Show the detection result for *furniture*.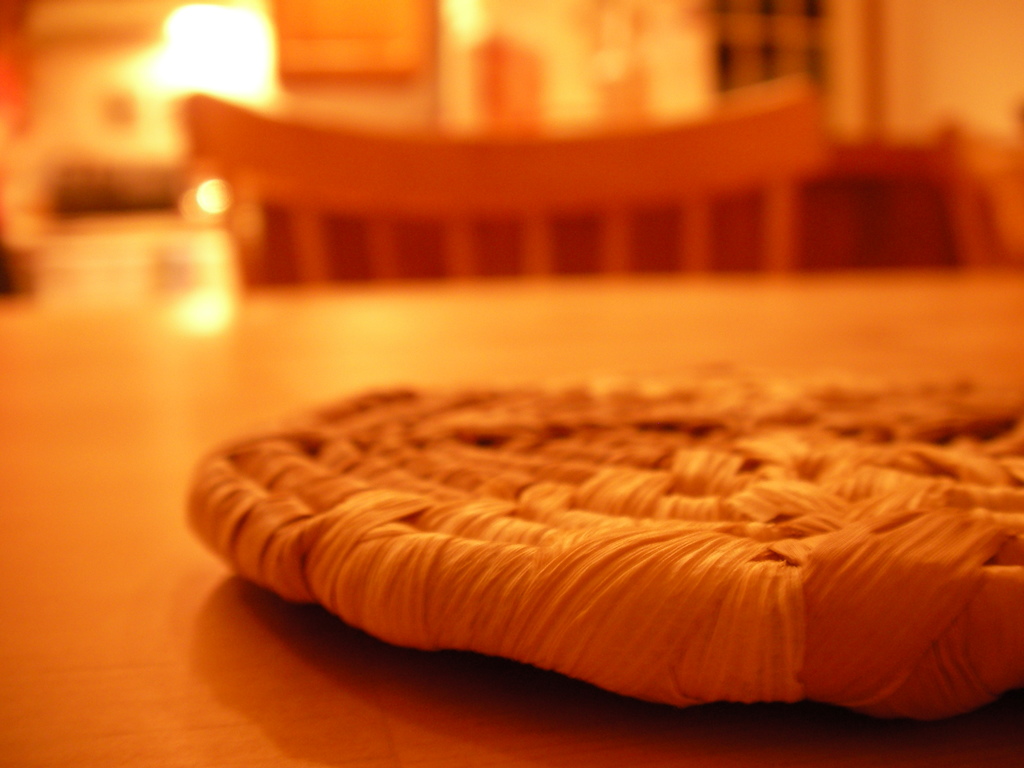
(164, 74, 837, 276).
